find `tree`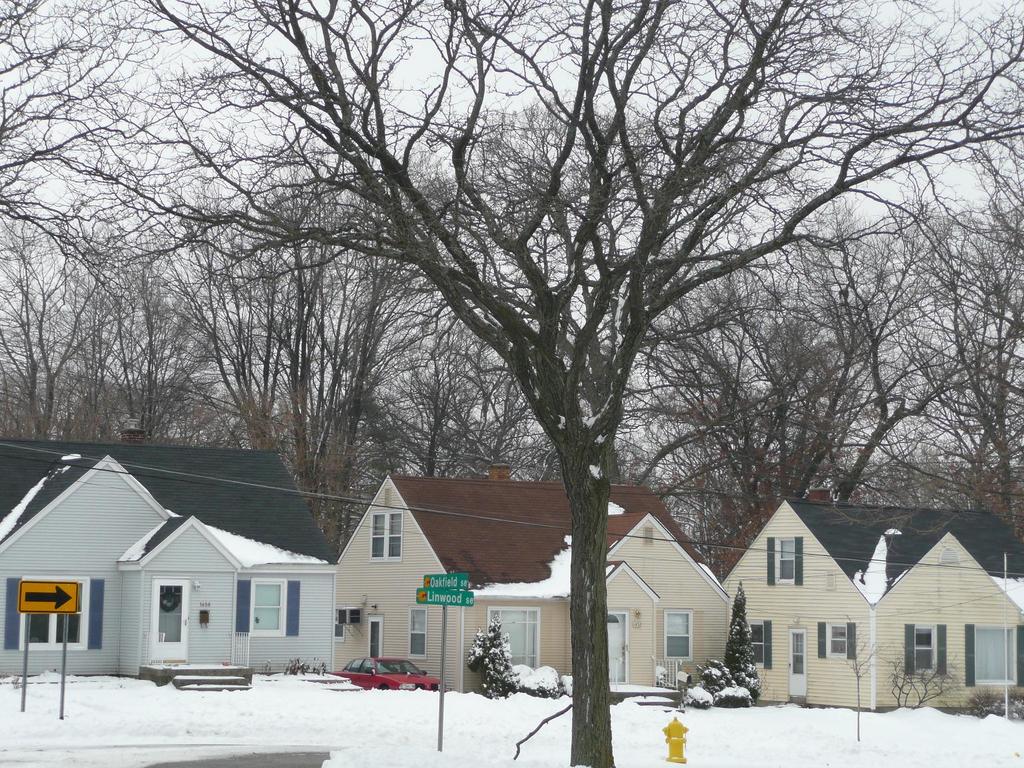
56:0:1023:767
